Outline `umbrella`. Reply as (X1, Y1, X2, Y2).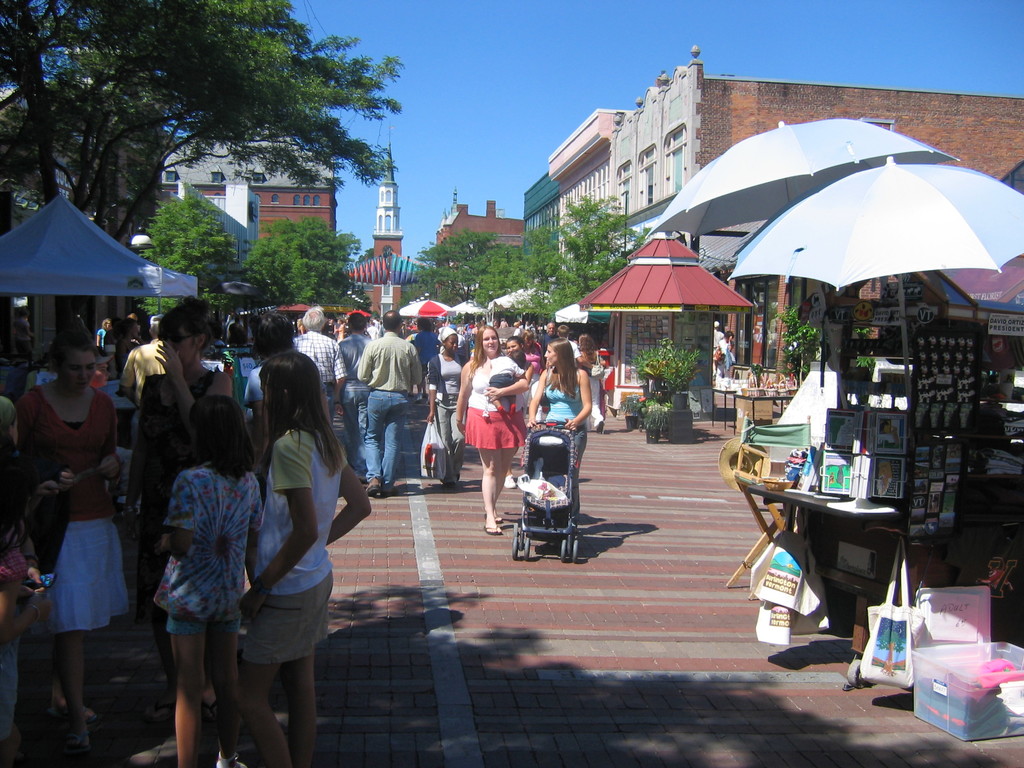
(723, 156, 1023, 407).
